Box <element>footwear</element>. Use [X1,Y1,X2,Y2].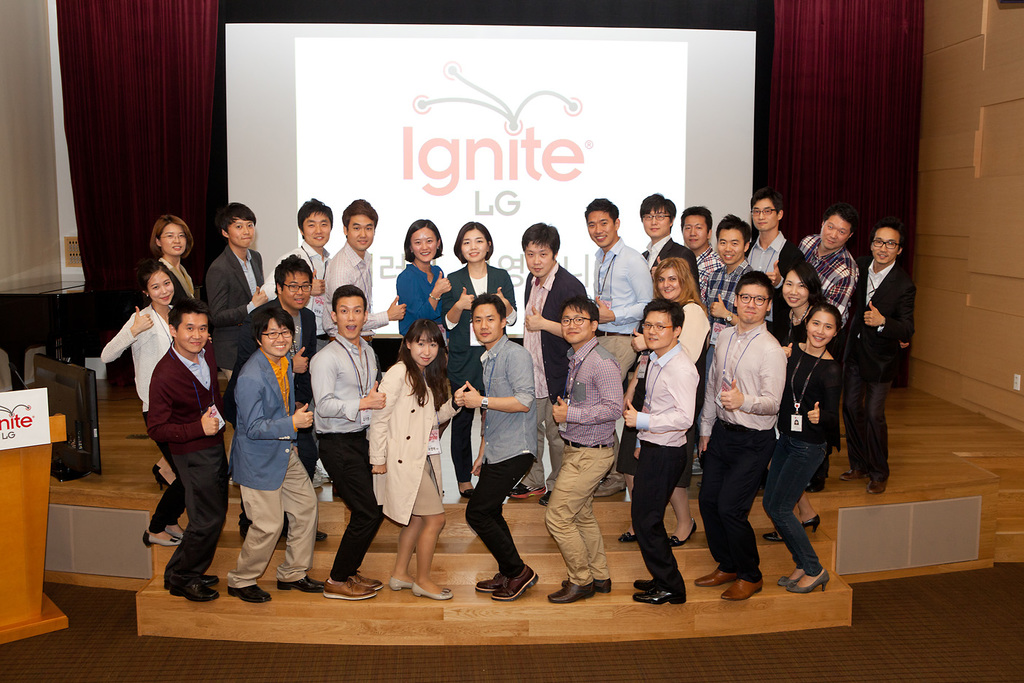
[863,474,892,493].
